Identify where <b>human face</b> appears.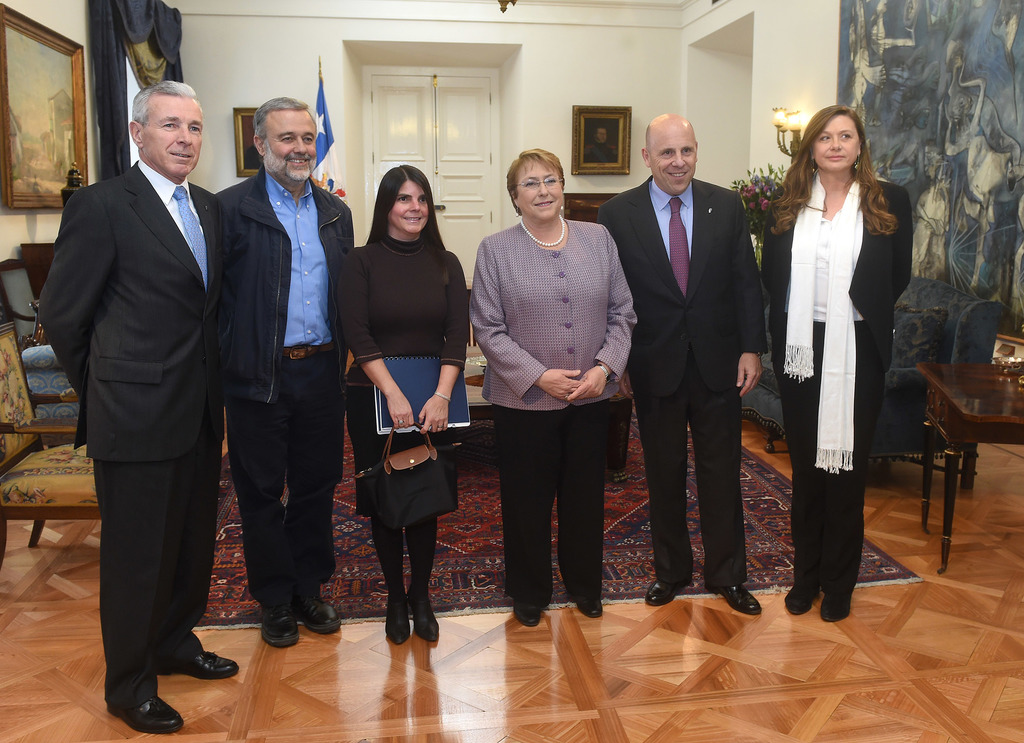
Appears at <bbox>386, 174, 428, 234</bbox>.
